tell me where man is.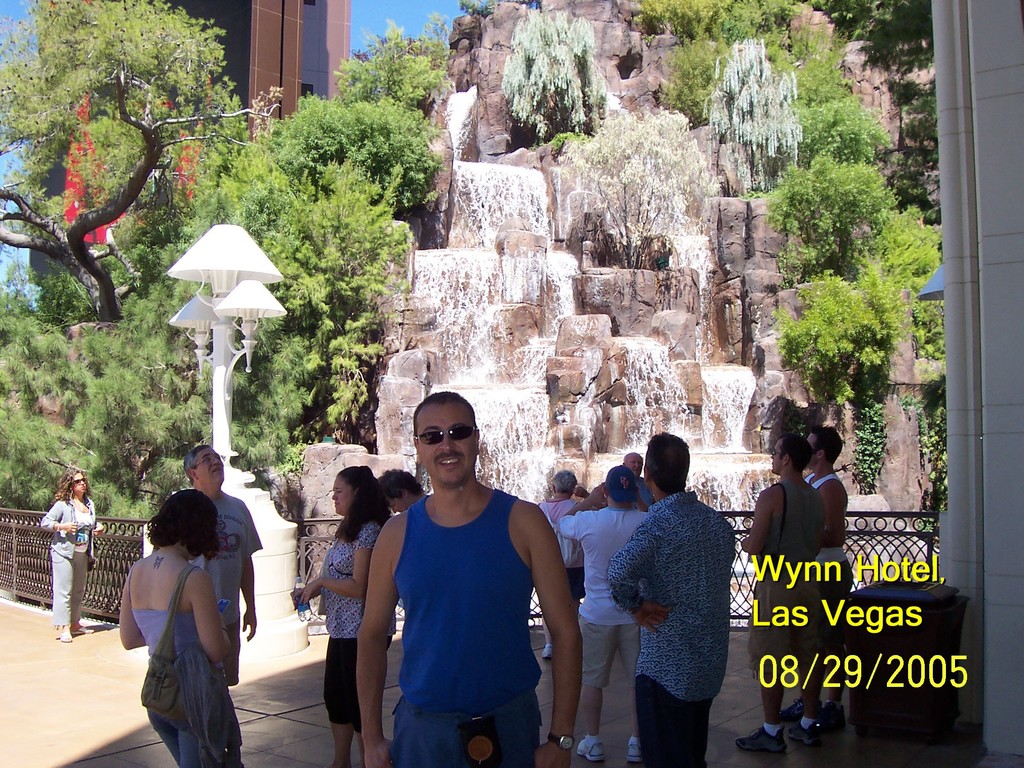
man is at 378, 471, 427, 515.
